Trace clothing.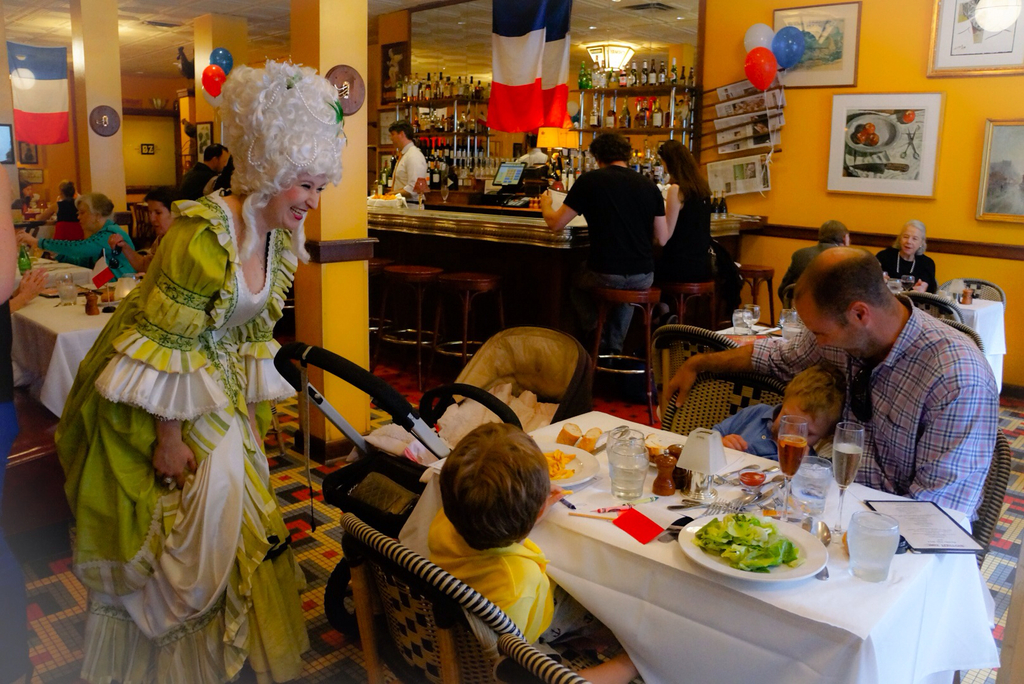
Traced to {"left": 845, "top": 298, "right": 1000, "bottom": 532}.
